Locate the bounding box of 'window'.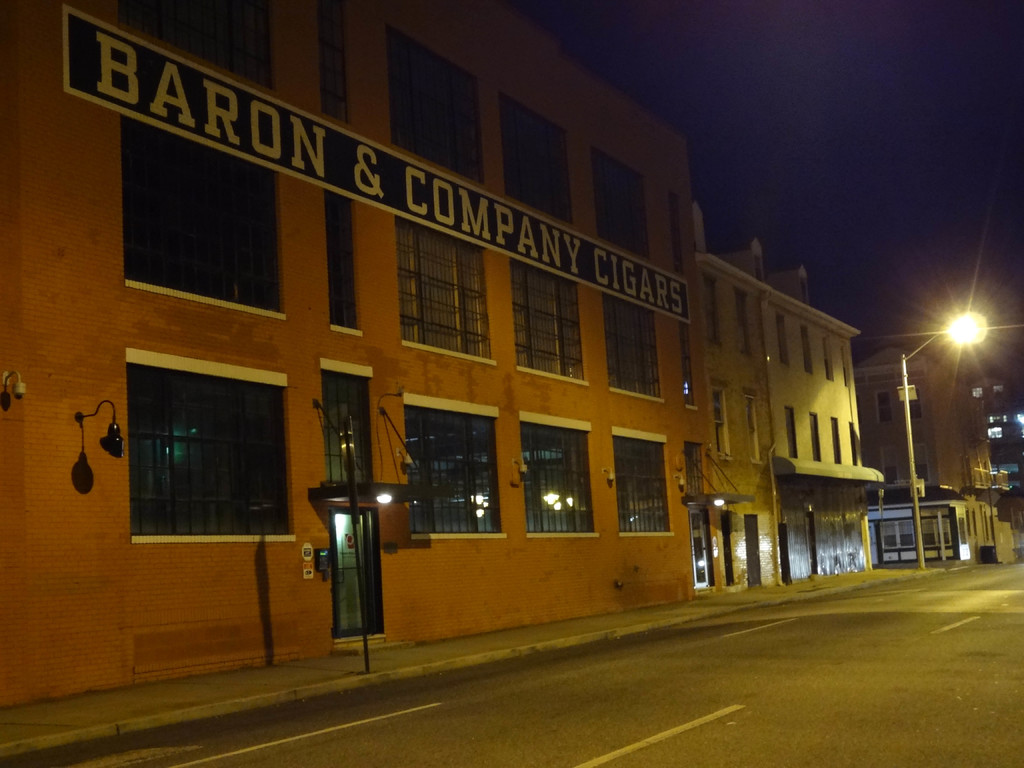
Bounding box: box=[914, 439, 922, 486].
